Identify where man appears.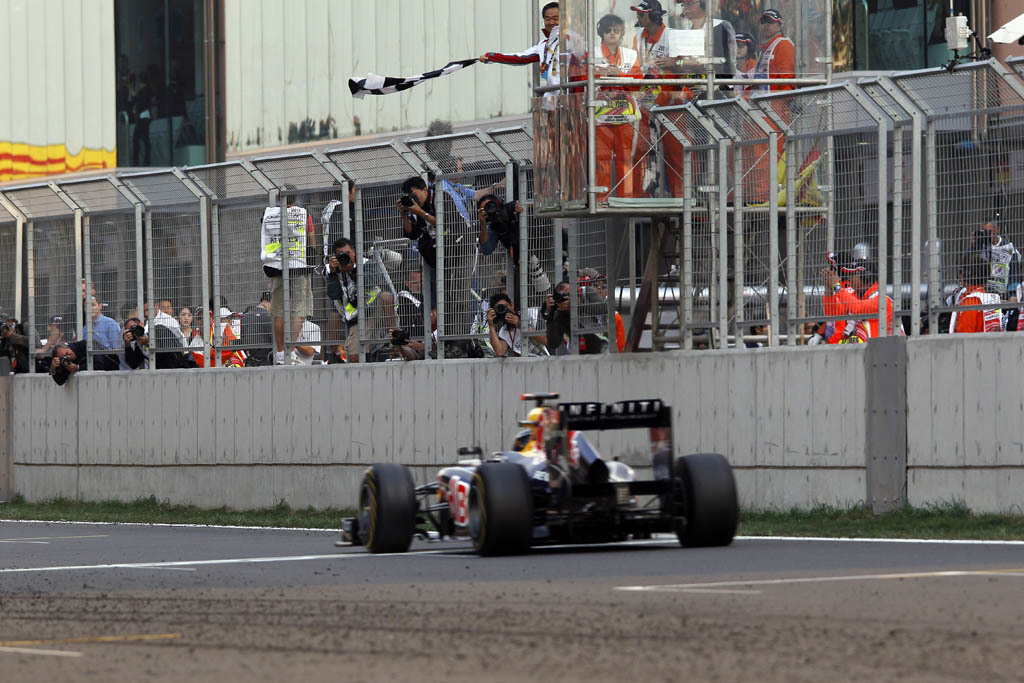
Appears at bbox=(746, 311, 770, 351).
